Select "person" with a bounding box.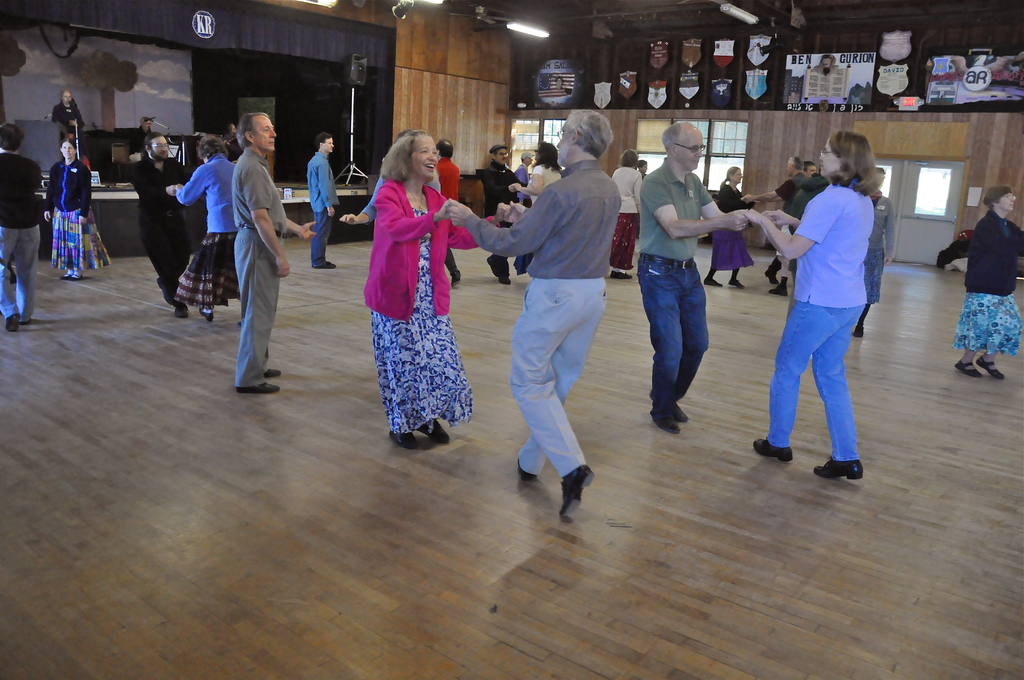
<region>514, 147, 530, 202</region>.
